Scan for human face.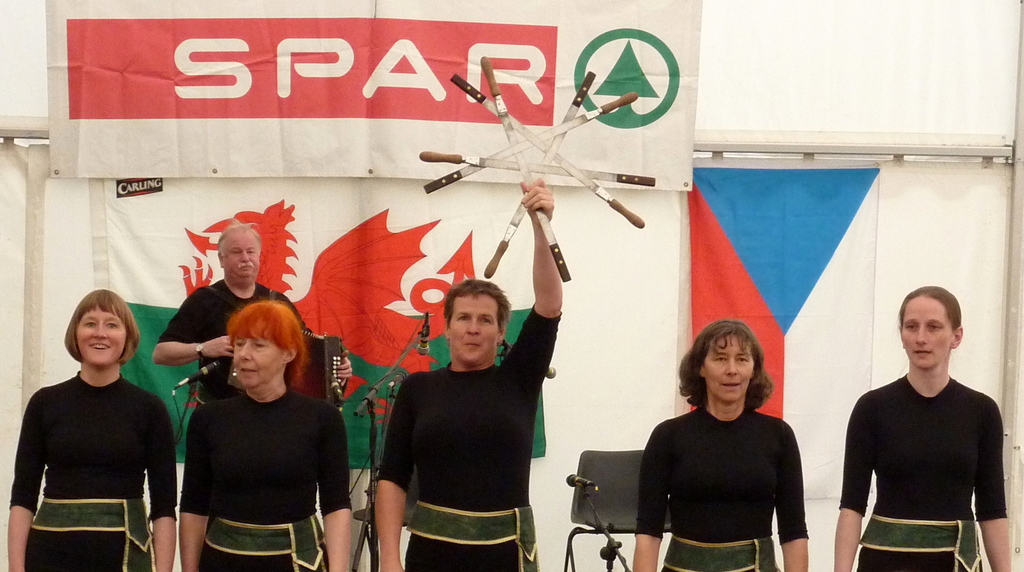
Scan result: 701 336 756 398.
